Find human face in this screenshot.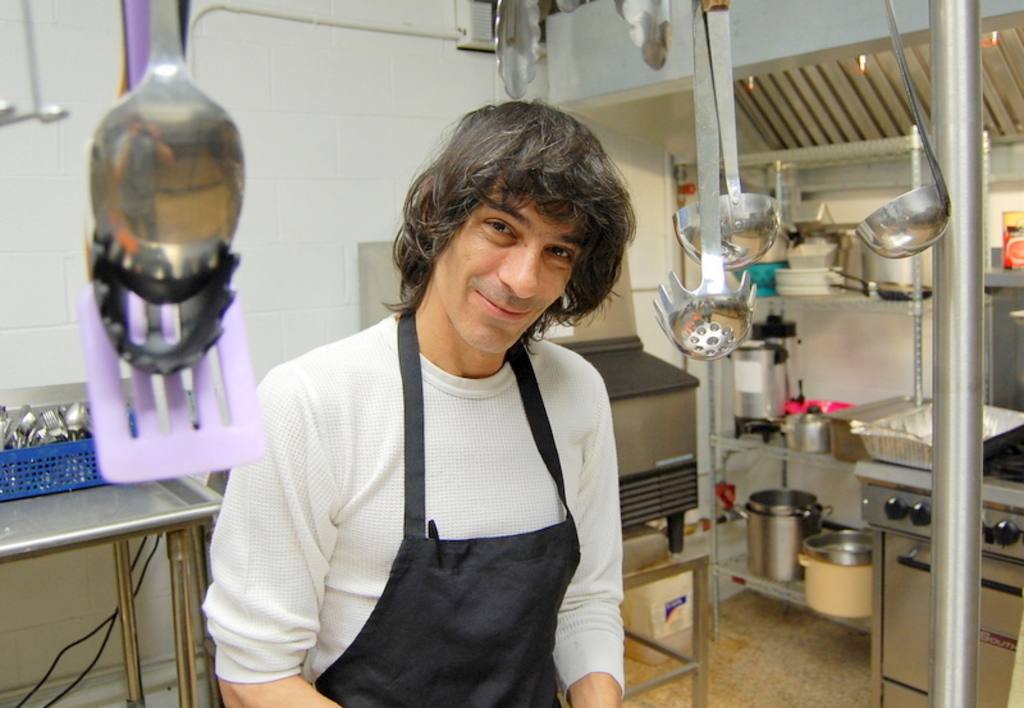
The bounding box for human face is x1=438 y1=186 x2=586 y2=355.
